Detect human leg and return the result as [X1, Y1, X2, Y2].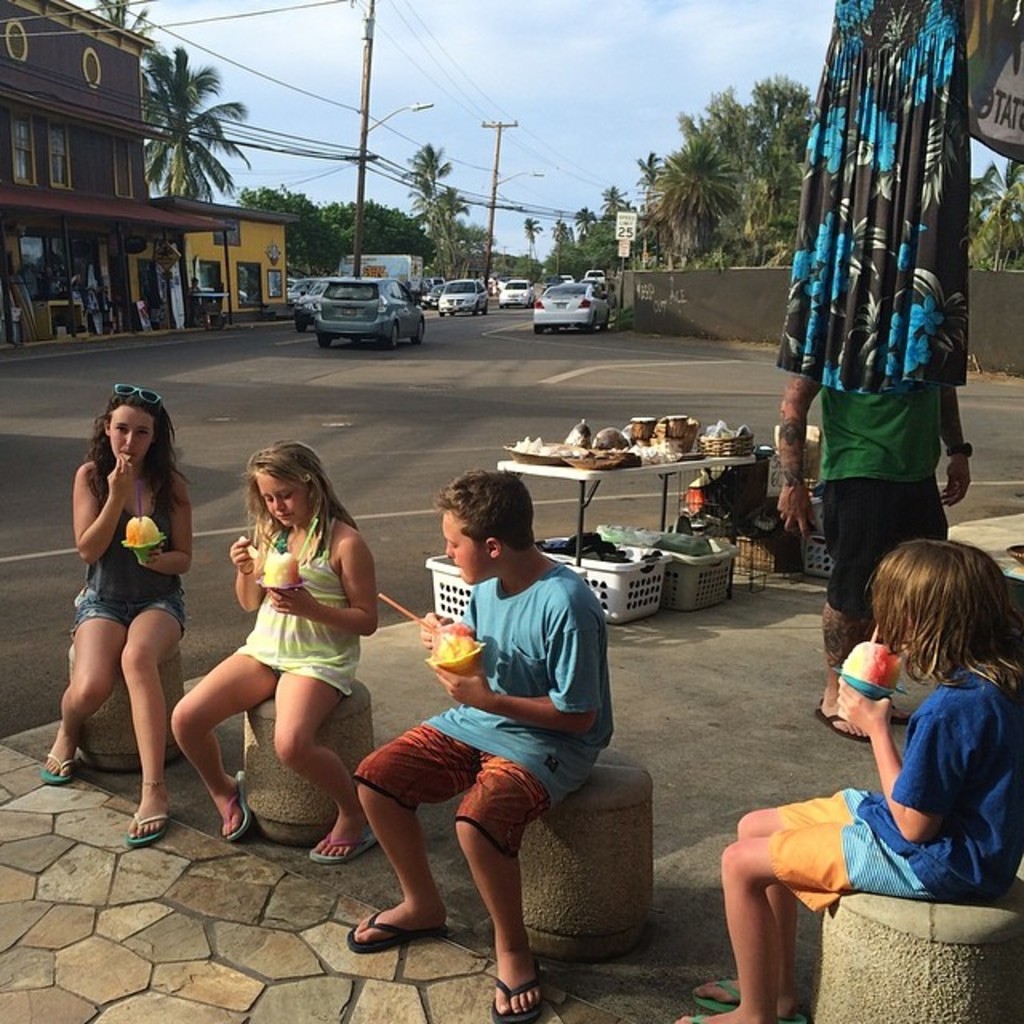
[130, 597, 182, 835].
